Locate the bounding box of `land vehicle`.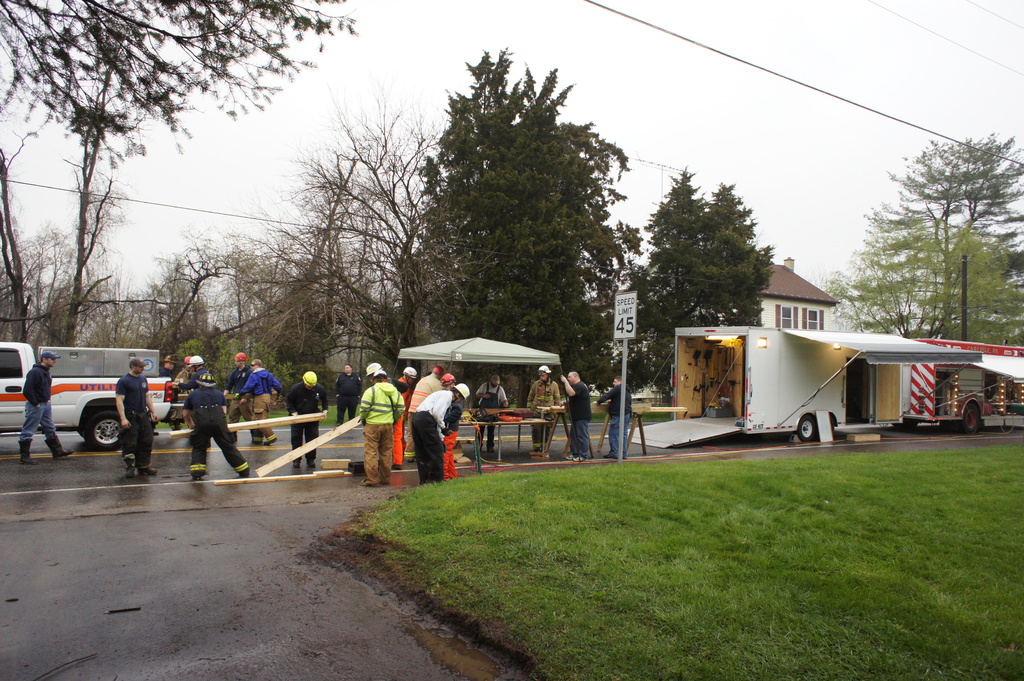
Bounding box: select_region(609, 327, 982, 452).
